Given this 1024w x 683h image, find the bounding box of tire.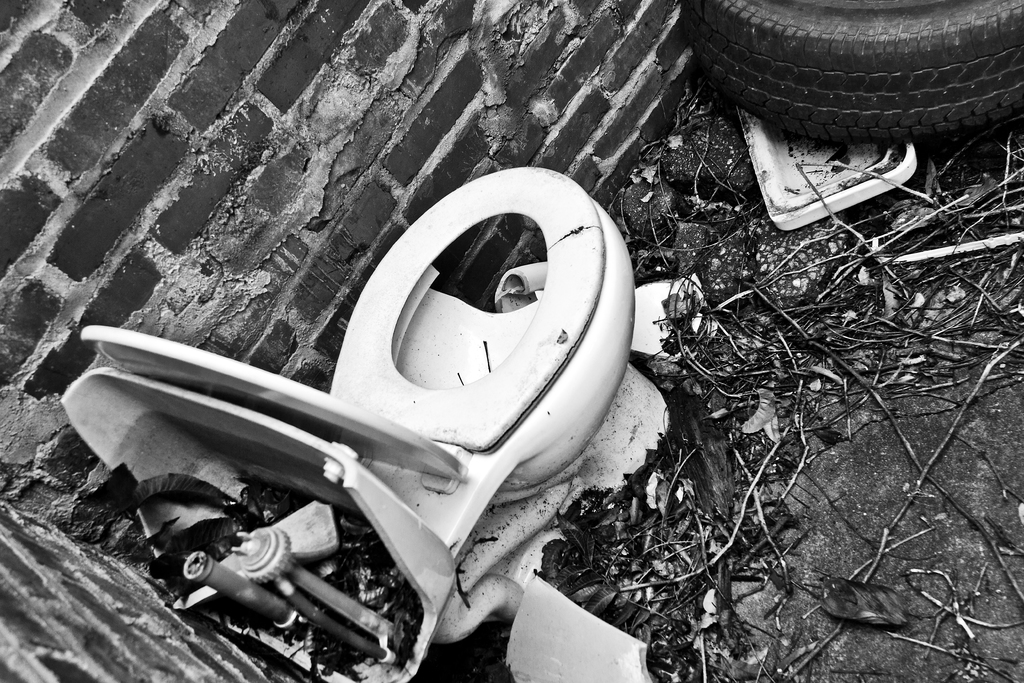
pyautogui.locateOnScreen(686, 0, 1023, 142).
